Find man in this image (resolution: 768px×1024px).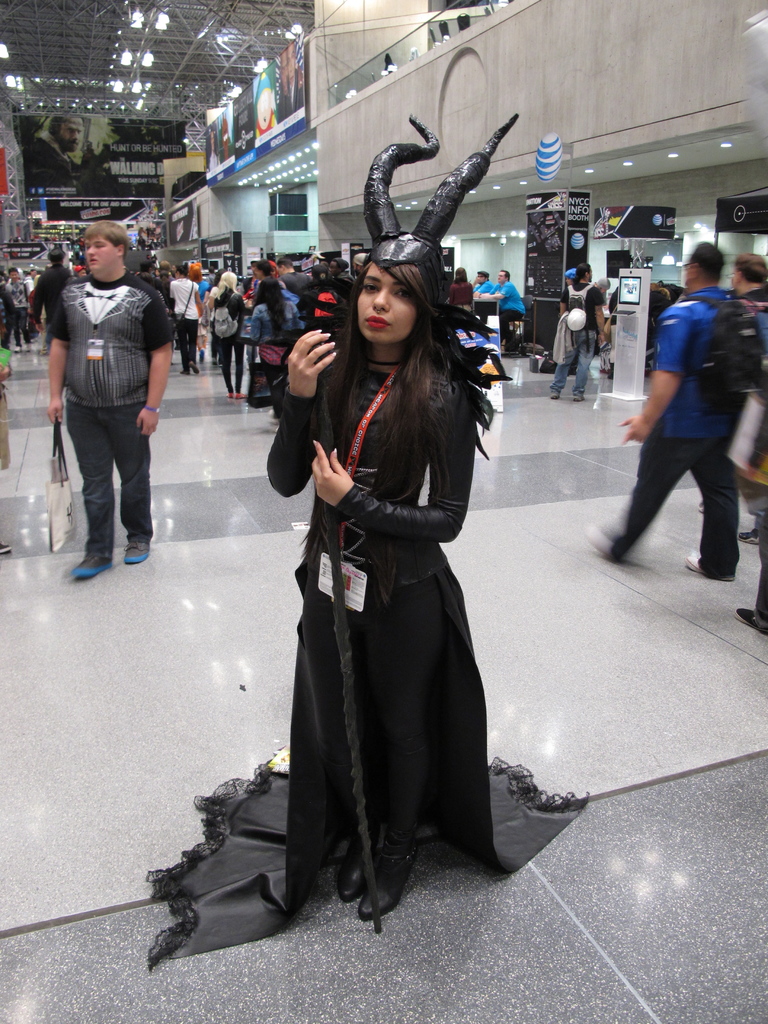
BBox(476, 268, 527, 347).
